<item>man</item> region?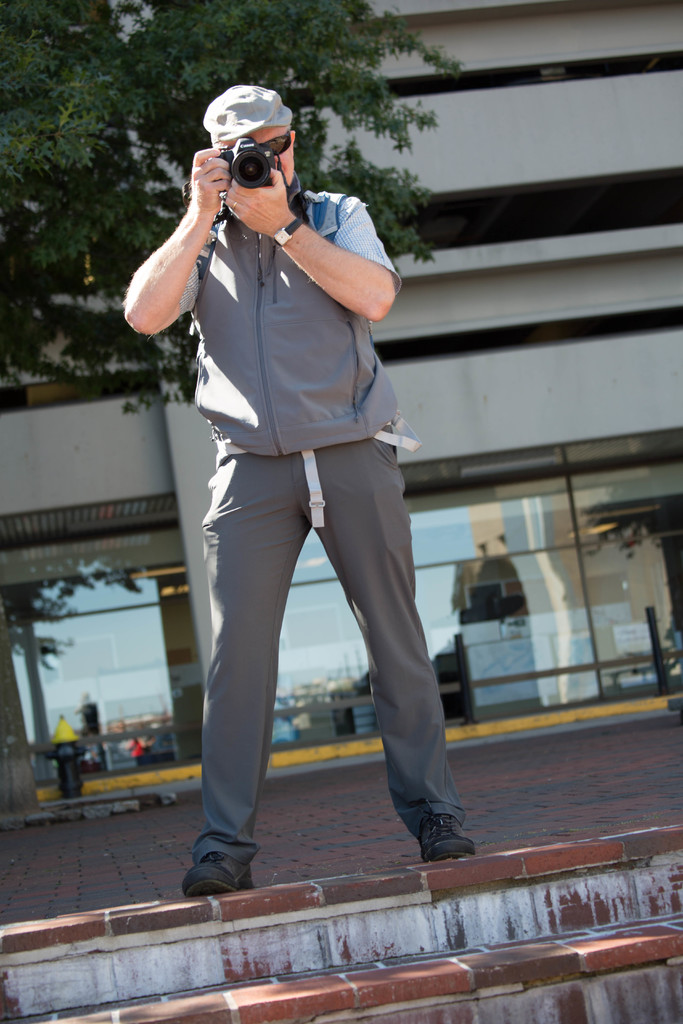
bbox(104, 81, 488, 913)
